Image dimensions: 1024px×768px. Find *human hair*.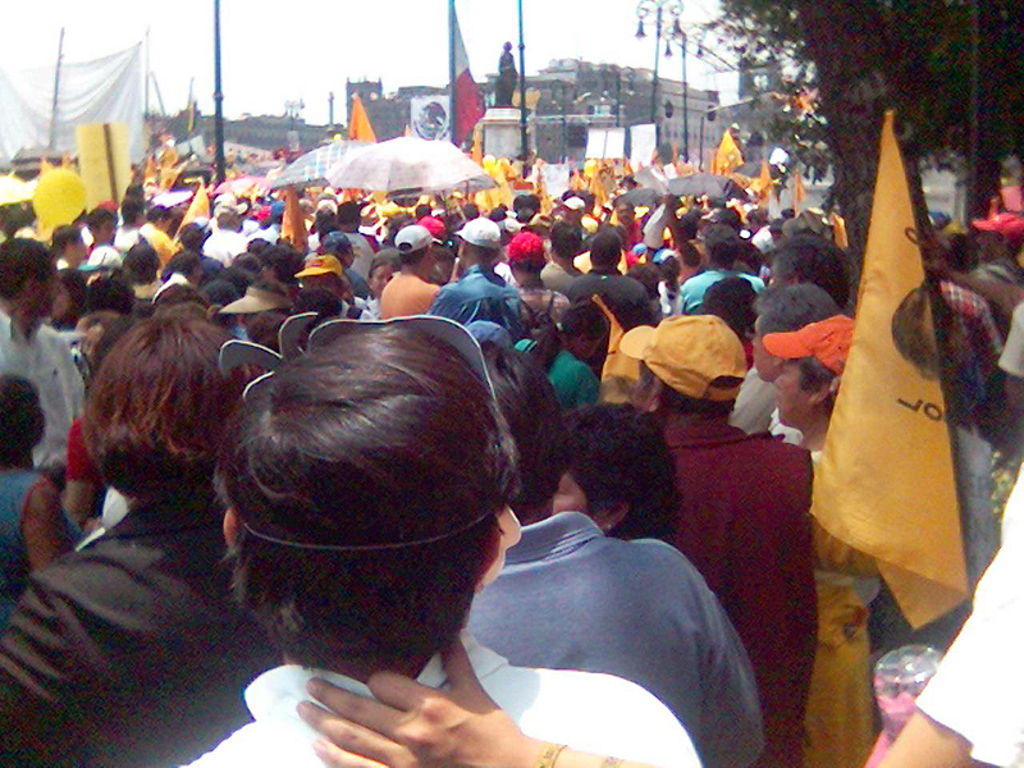
crop(751, 232, 856, 308).
